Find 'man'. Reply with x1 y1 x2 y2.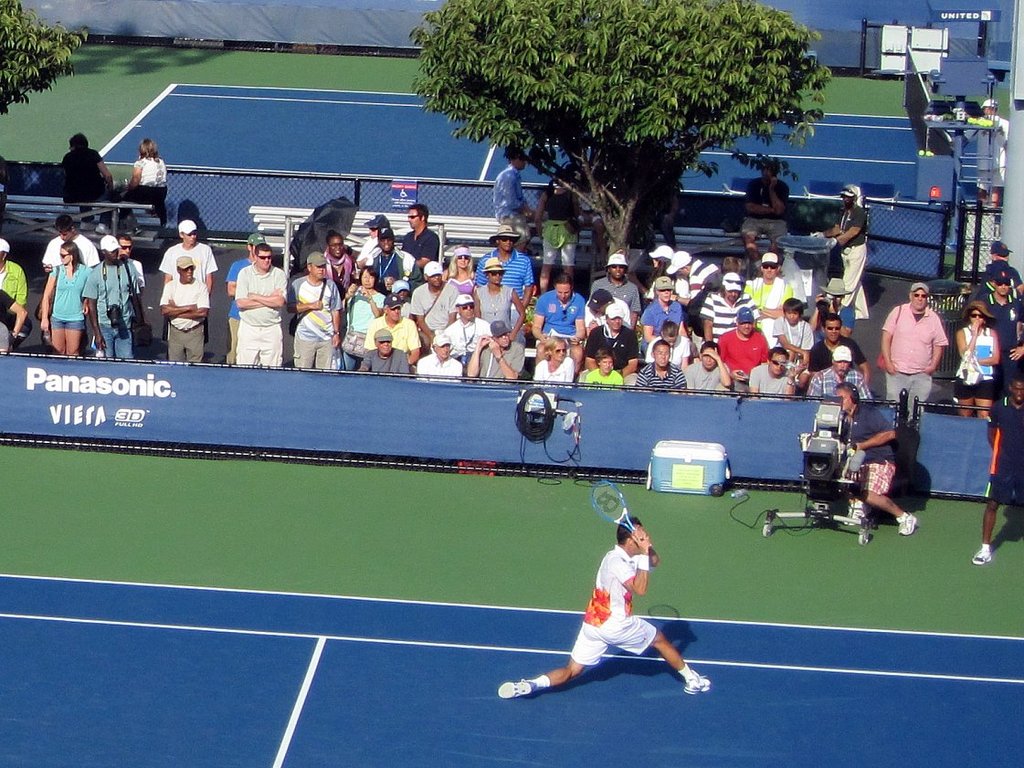
532 268 588 380.
